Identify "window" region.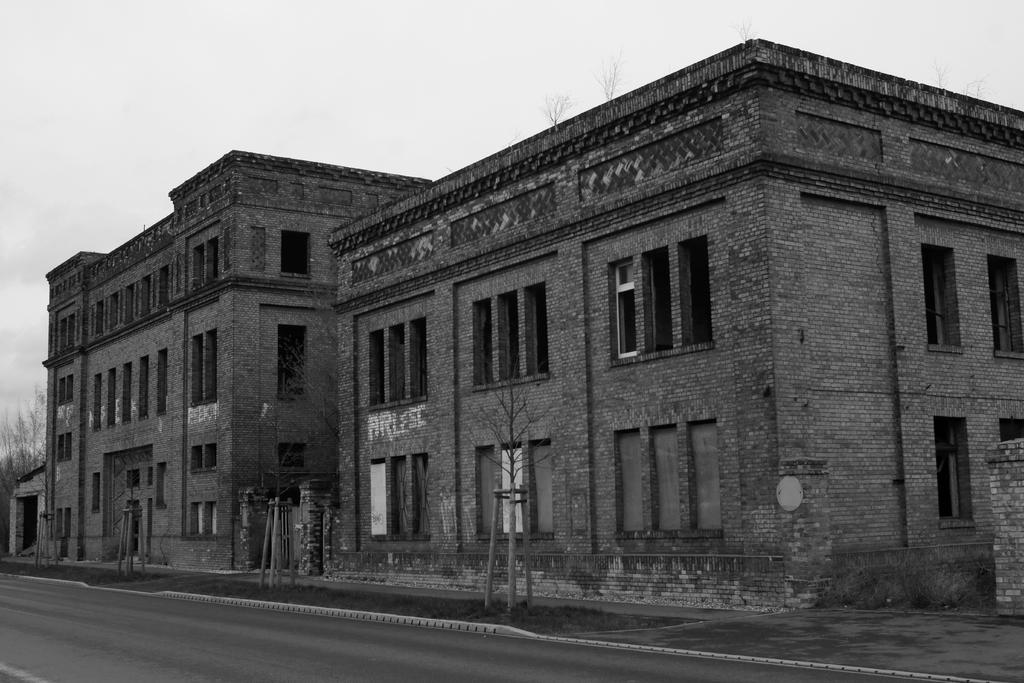
Region: rect(279, 232, 311, 282).
